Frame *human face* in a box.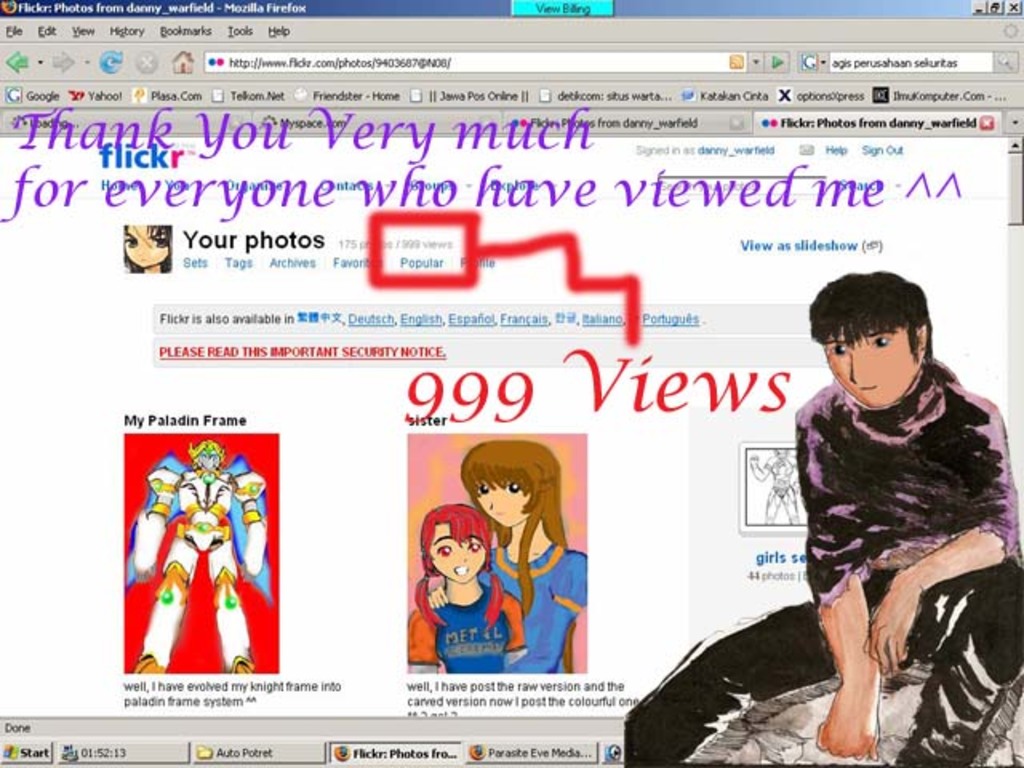
x1=125 y1=224 x2=170 y2=267.
